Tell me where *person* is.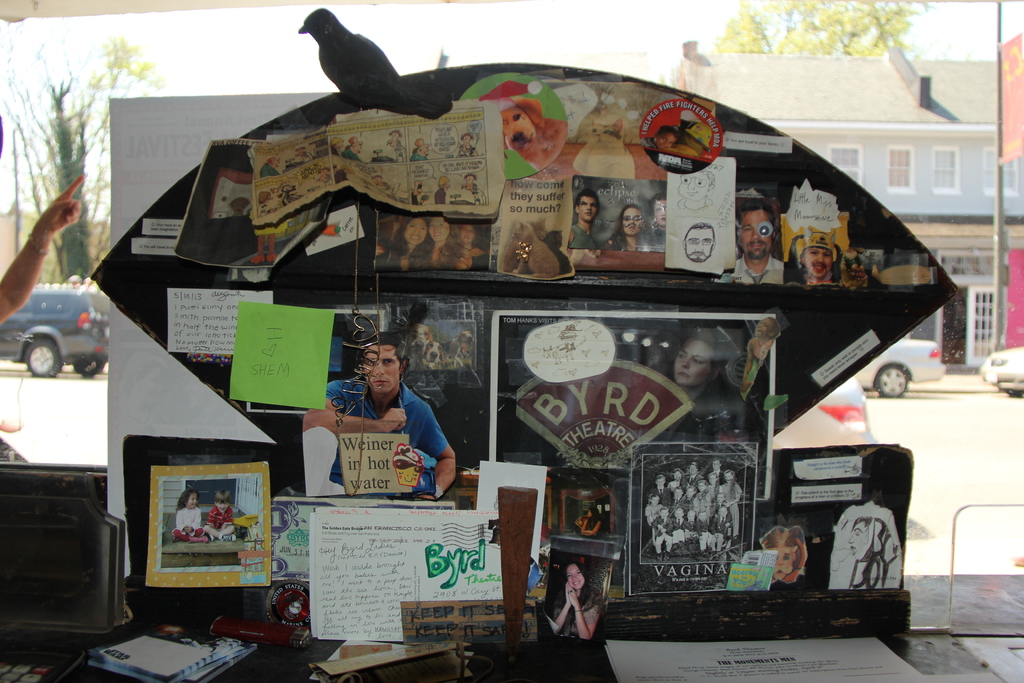
*person* is at {"x1": 202, "y1": 483, "x2": 237, "y2": 541}.
